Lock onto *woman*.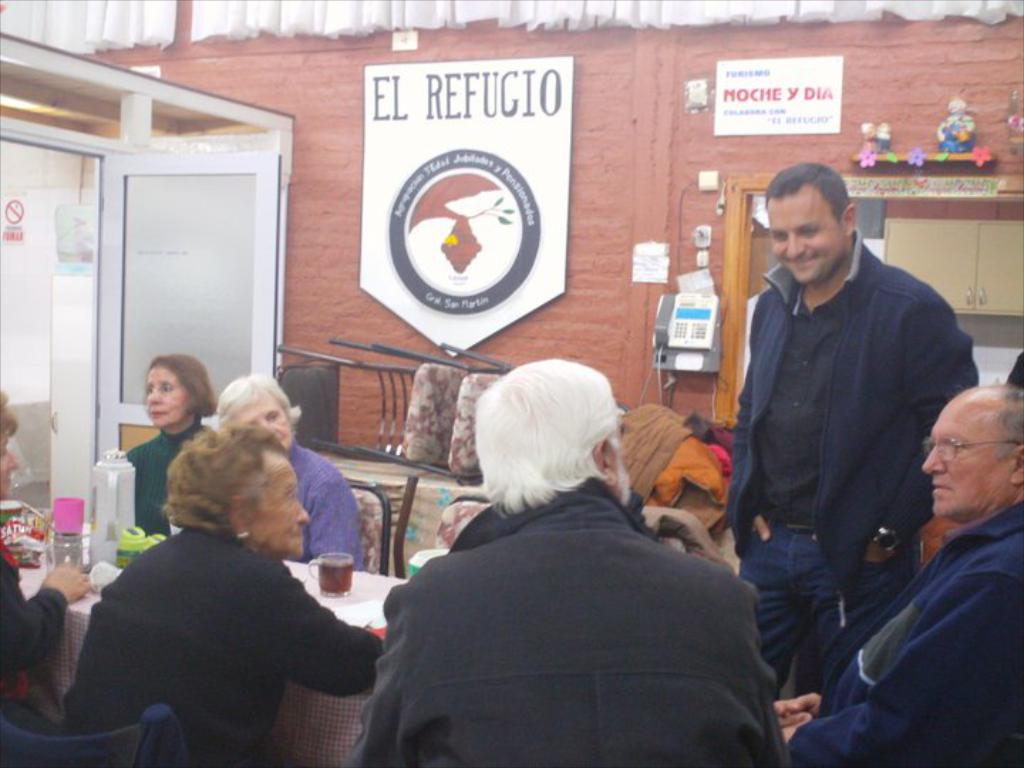
Locked: [left=216, top=374, right=367, bottom=573].
